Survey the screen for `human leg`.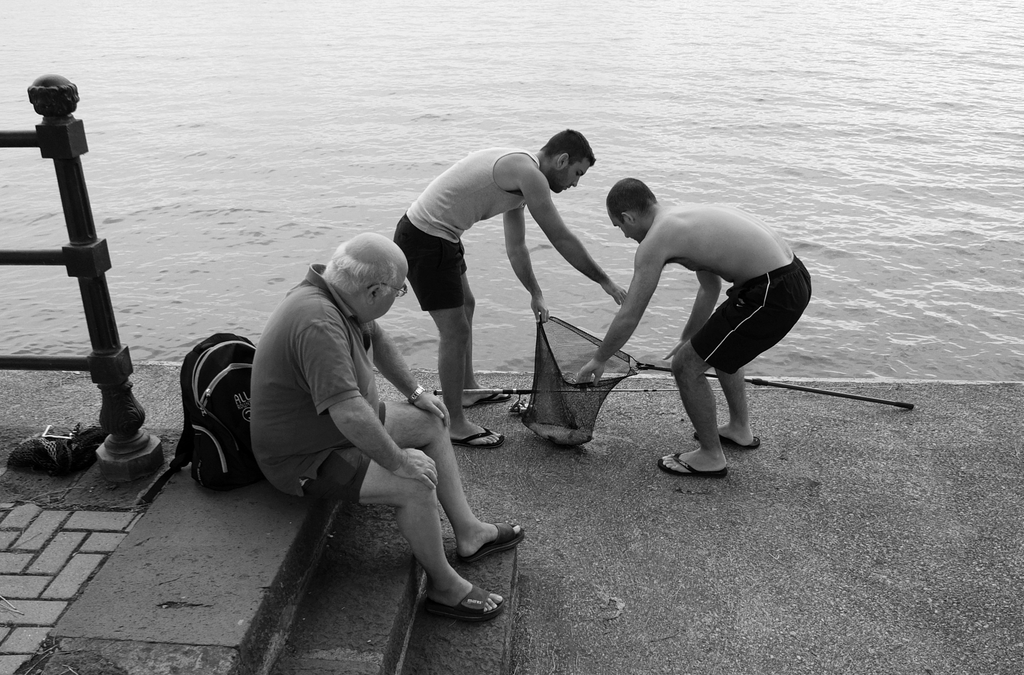
Survey found: region(461, 242, 512, 407).
